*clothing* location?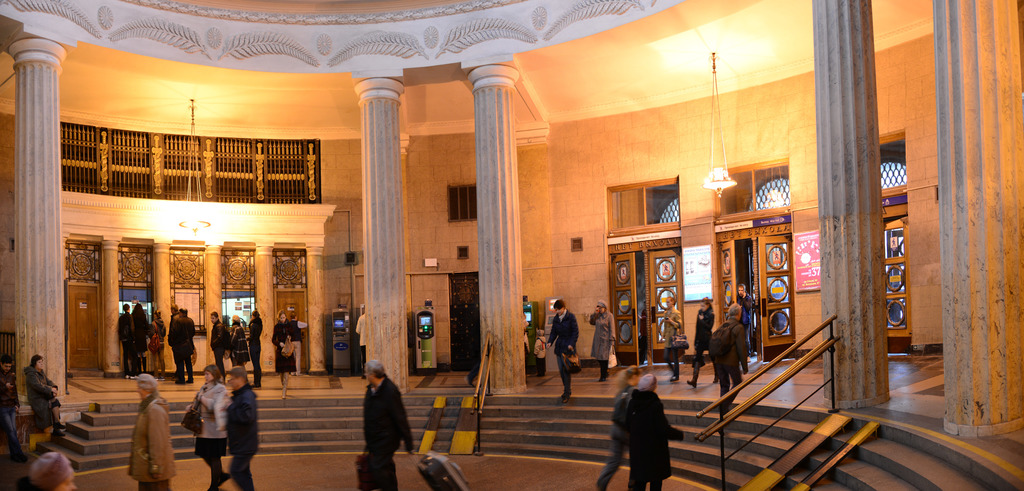
detection(714, 319, 747, 406)
